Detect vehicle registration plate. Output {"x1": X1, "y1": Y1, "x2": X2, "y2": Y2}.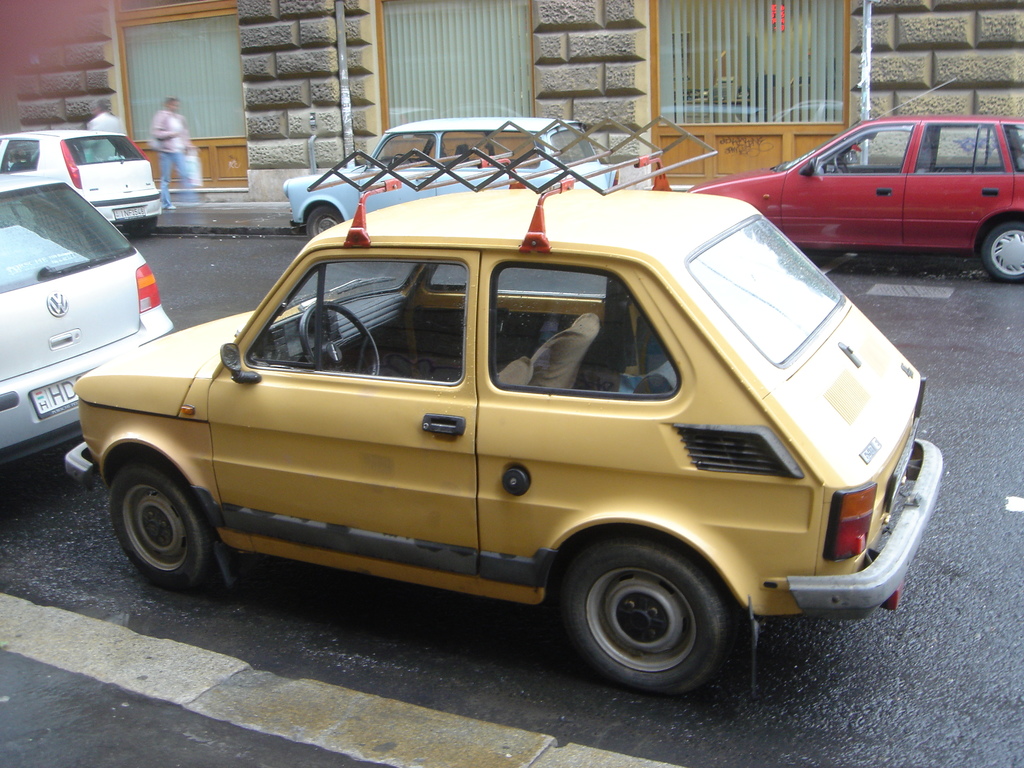
{"x1": 112, "y1": 205, "x2": 145, "y2": 222}.
